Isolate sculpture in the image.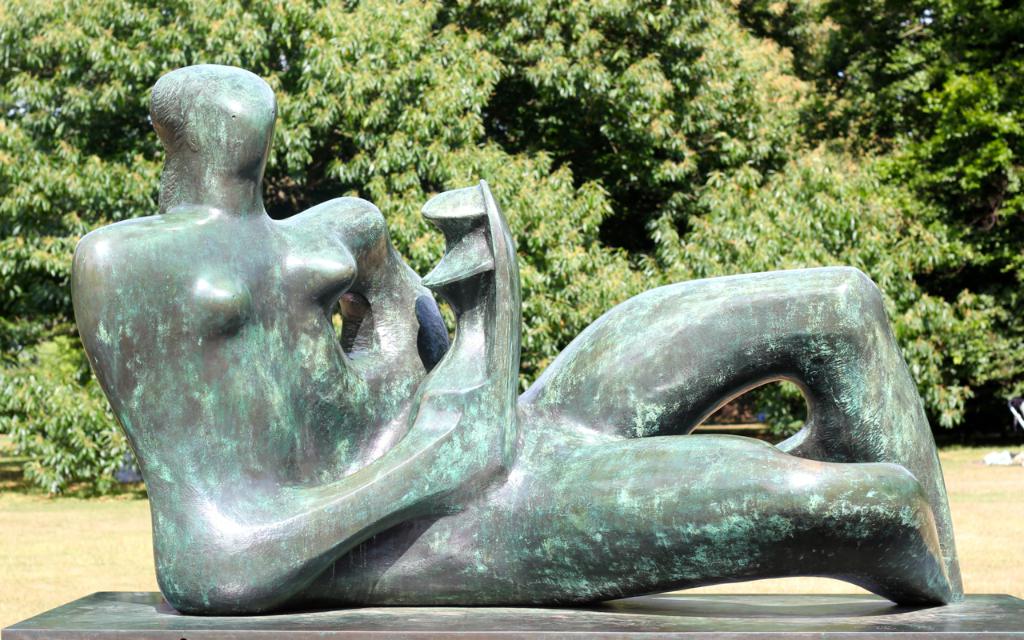
Isolated region: (71,61,958,609).
